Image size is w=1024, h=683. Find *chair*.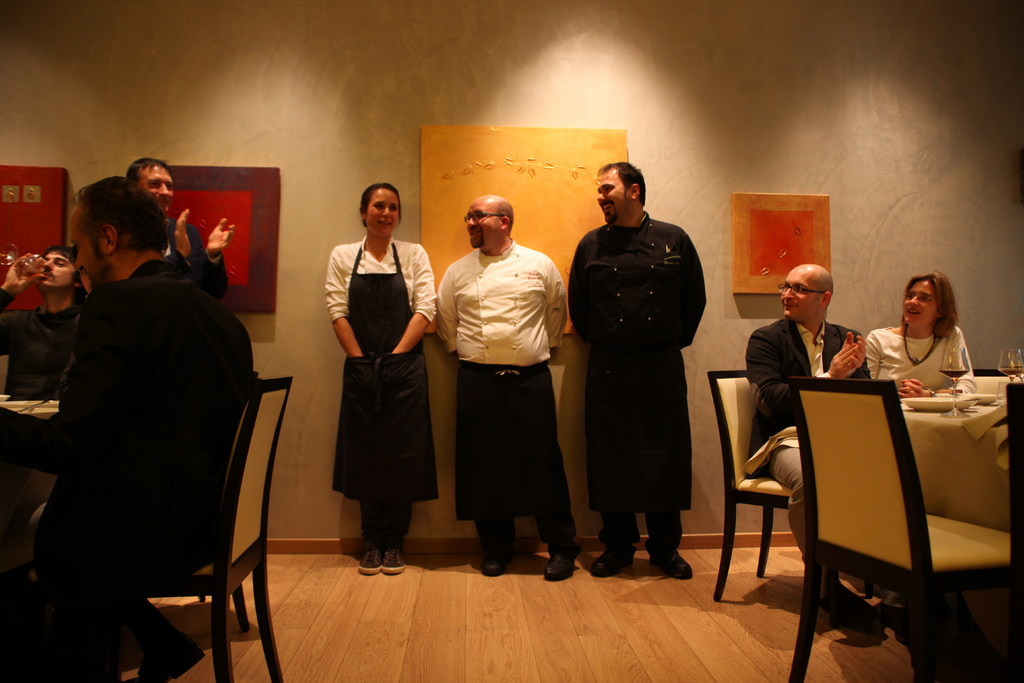
[154, 376, 295, 682].
